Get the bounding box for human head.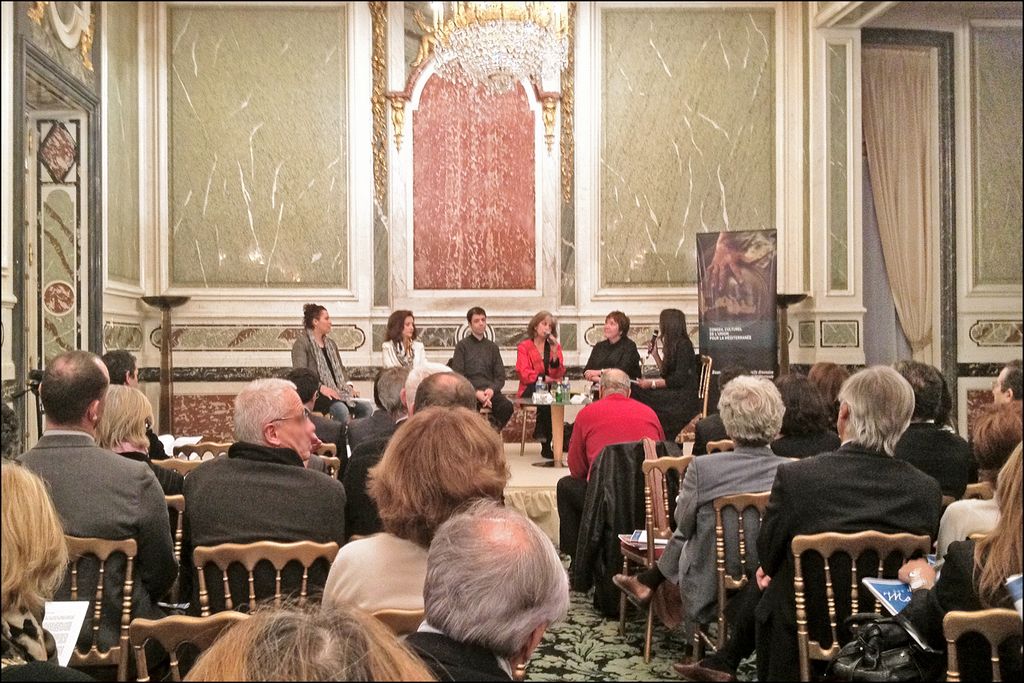
{"x1": 819, "y1": 352, "x2": 859, "y2": 404}.
